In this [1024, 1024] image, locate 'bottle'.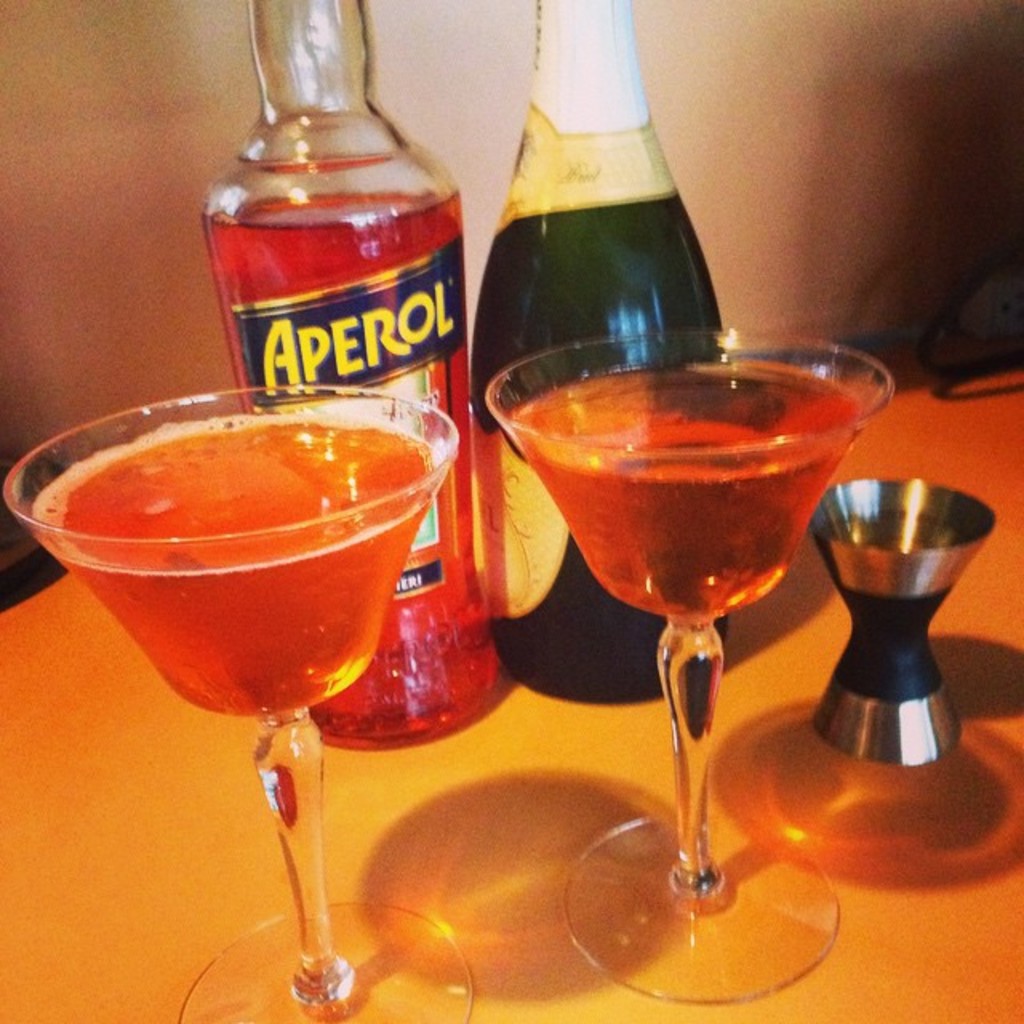
Bounding box: [469,0,722,707].
